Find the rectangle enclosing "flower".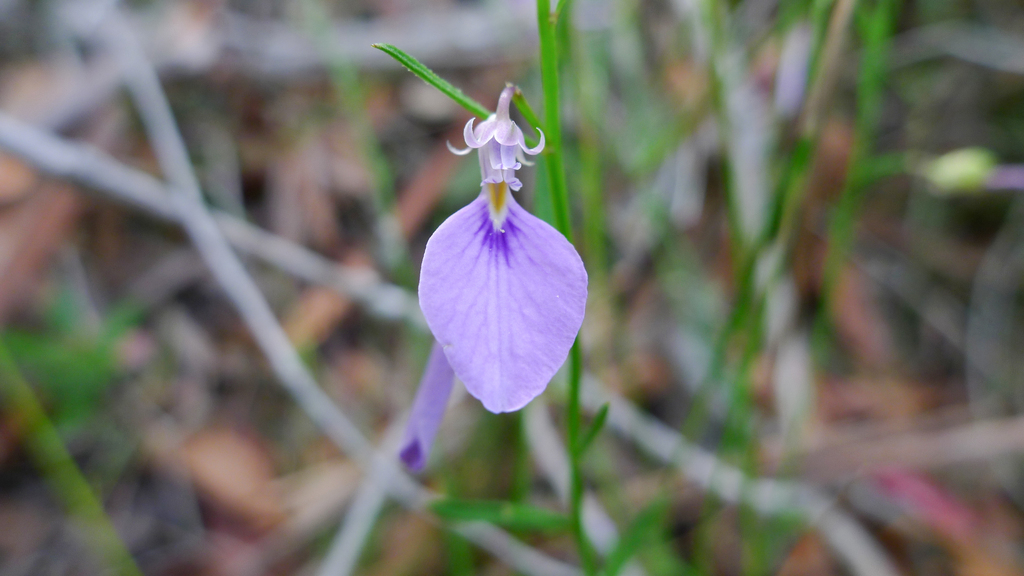
(413,102,589,420).
